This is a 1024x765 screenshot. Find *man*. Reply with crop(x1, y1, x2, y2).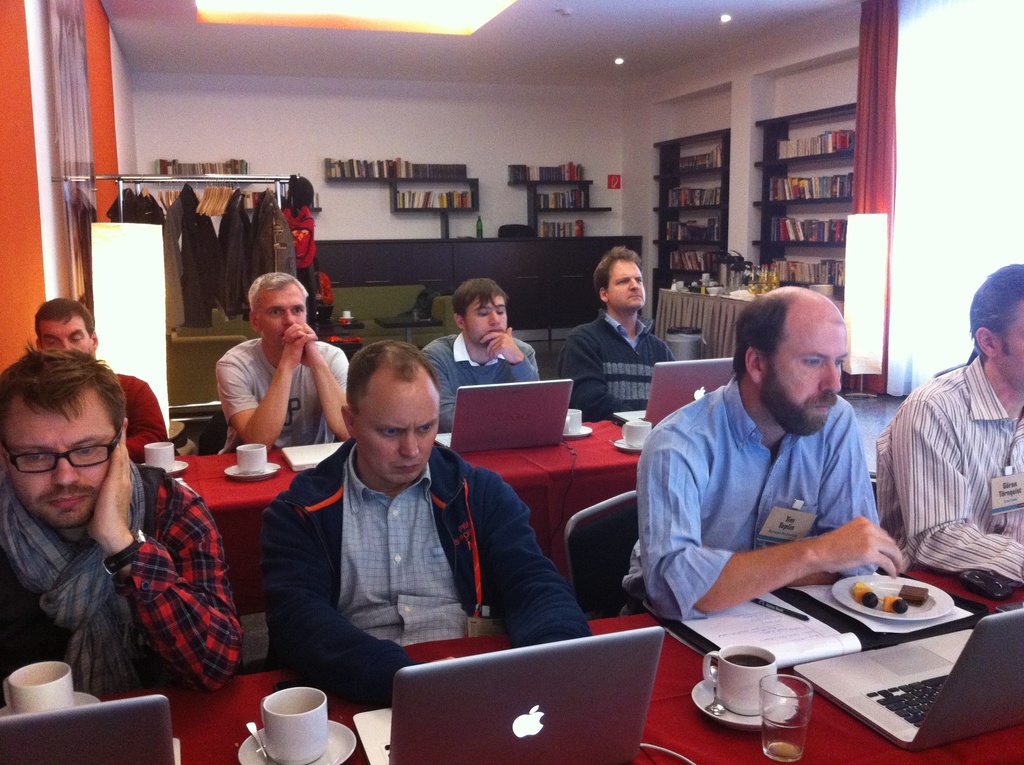
crop(37, 300, 173, 465).
